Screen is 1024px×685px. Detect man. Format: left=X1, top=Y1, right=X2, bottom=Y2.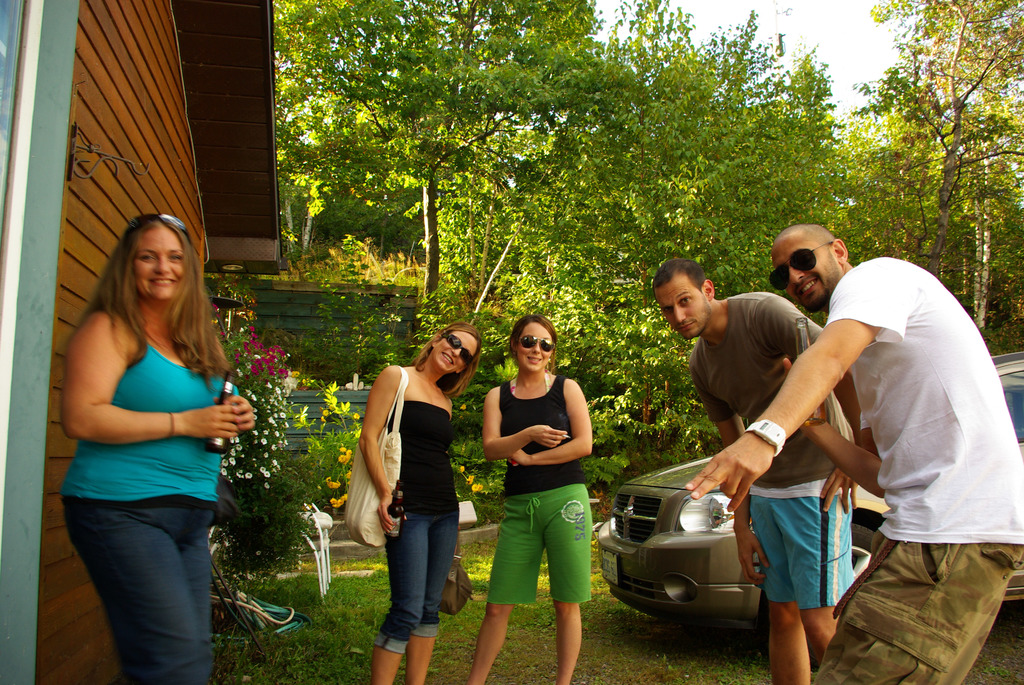
left=650, top=248, right=874, bottom=684.
